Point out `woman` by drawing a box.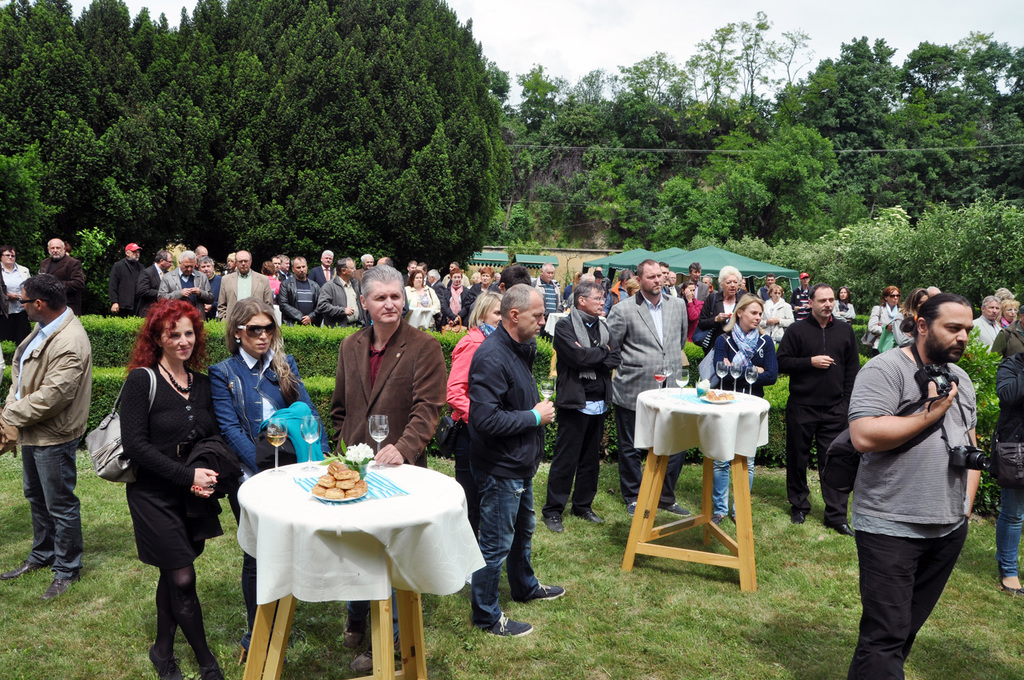
Rect(104, 296, 219, 679).
